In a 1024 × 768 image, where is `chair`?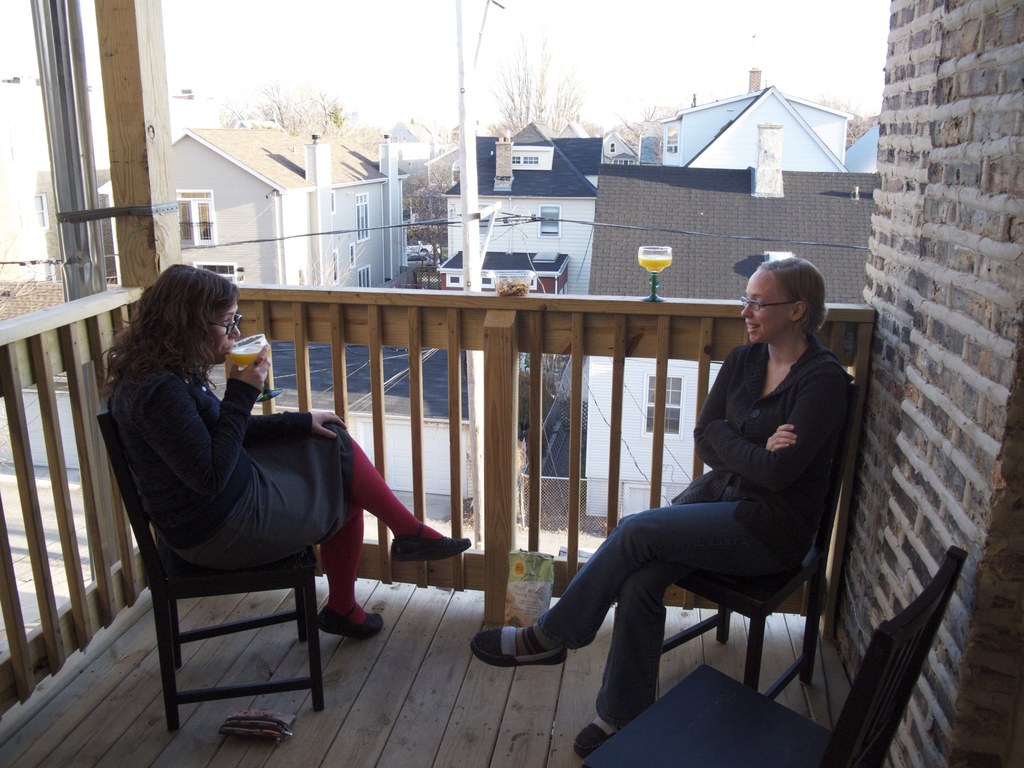
<box>653,386,843,699</box>.
